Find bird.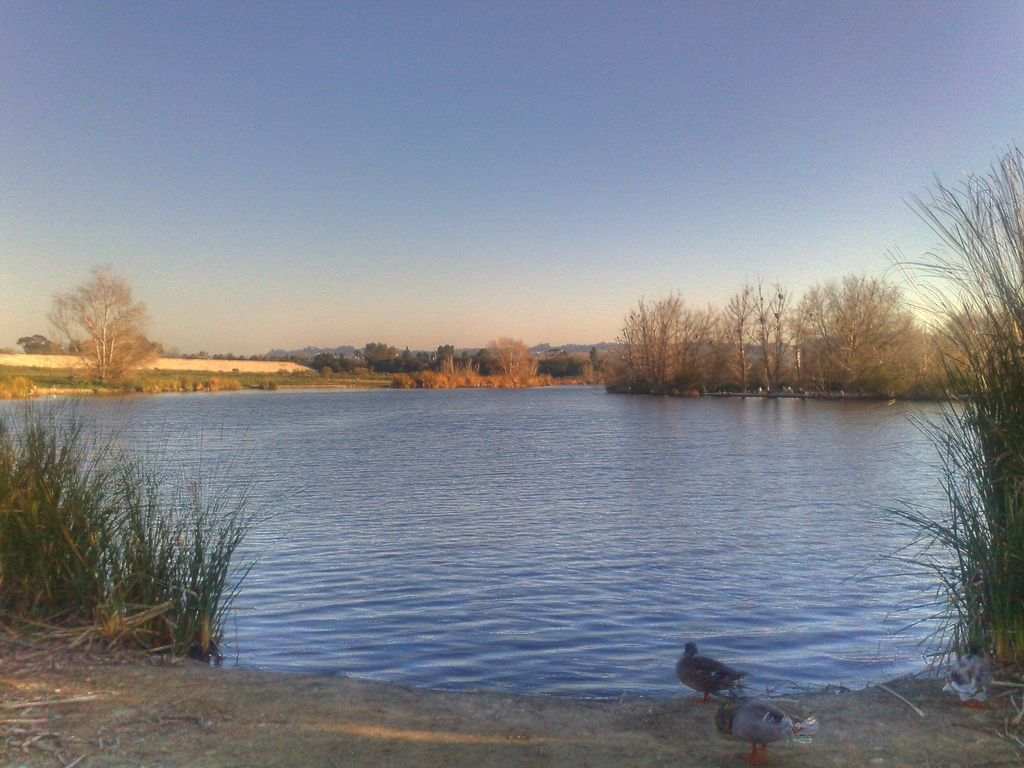
{"x1": 676, "y1": 643, "x2": 742, "y2": 703}.
